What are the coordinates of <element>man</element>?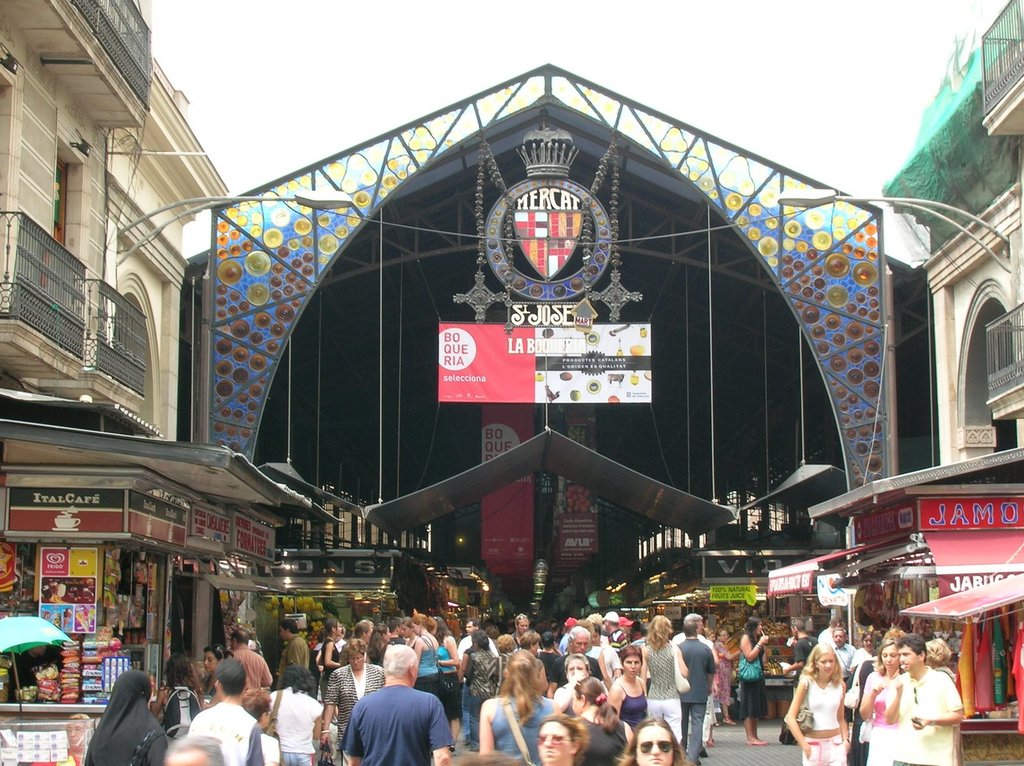
select_region(780, 614, 824, 735).
